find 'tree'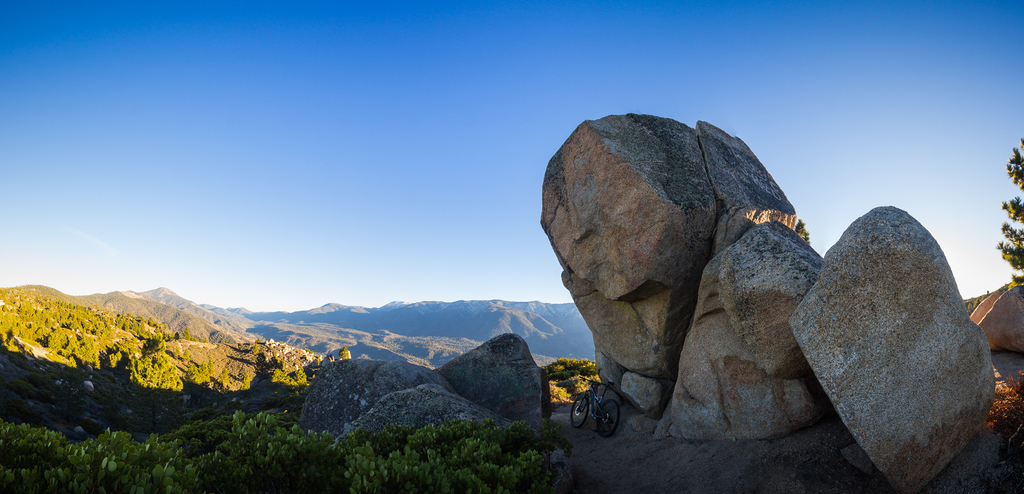
detection(543, 358, 596, 411)
